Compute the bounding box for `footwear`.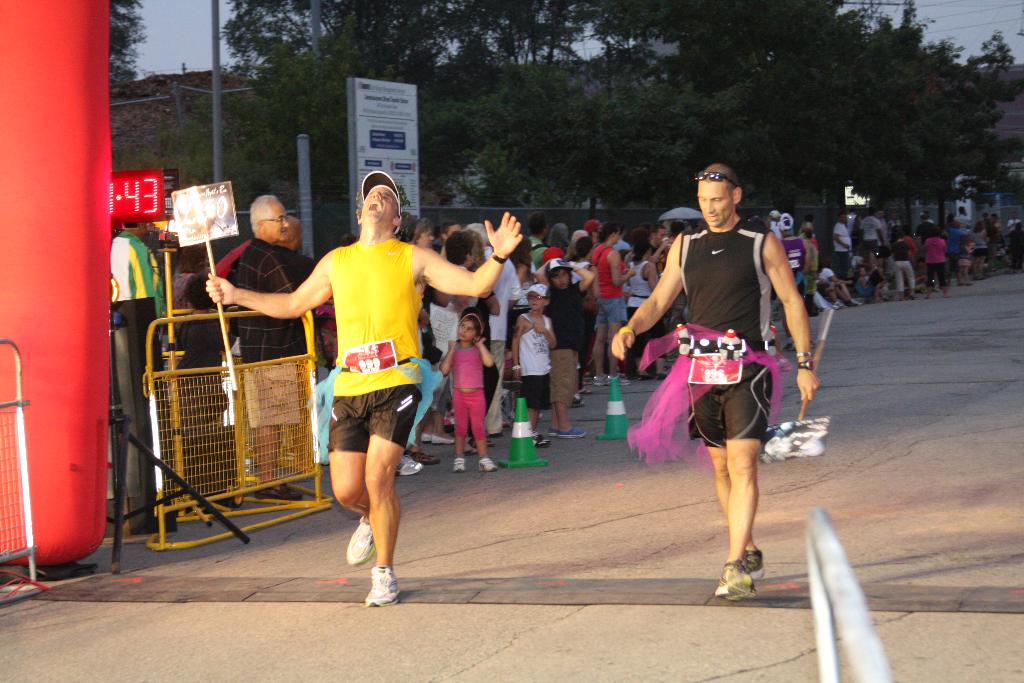
[x1=744, y1=553, x2=766, y2=579].
